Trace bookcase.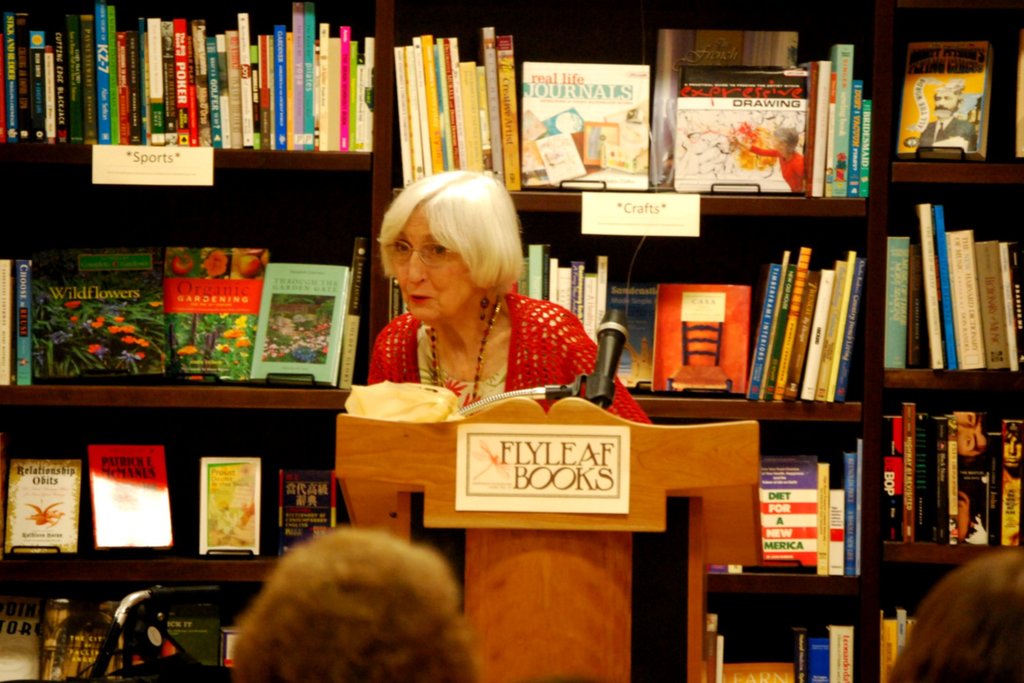
Traced to l=35, t=18, r=1014, b=661.
